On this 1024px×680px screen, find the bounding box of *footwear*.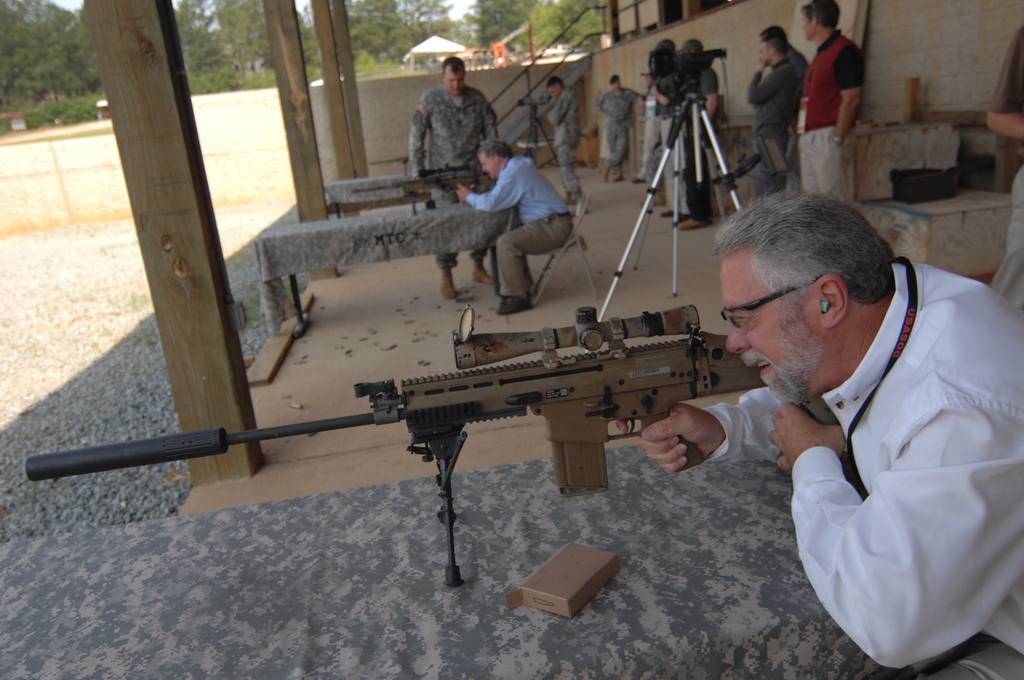
Bounding box: detection(673, 219, 709, 231).
